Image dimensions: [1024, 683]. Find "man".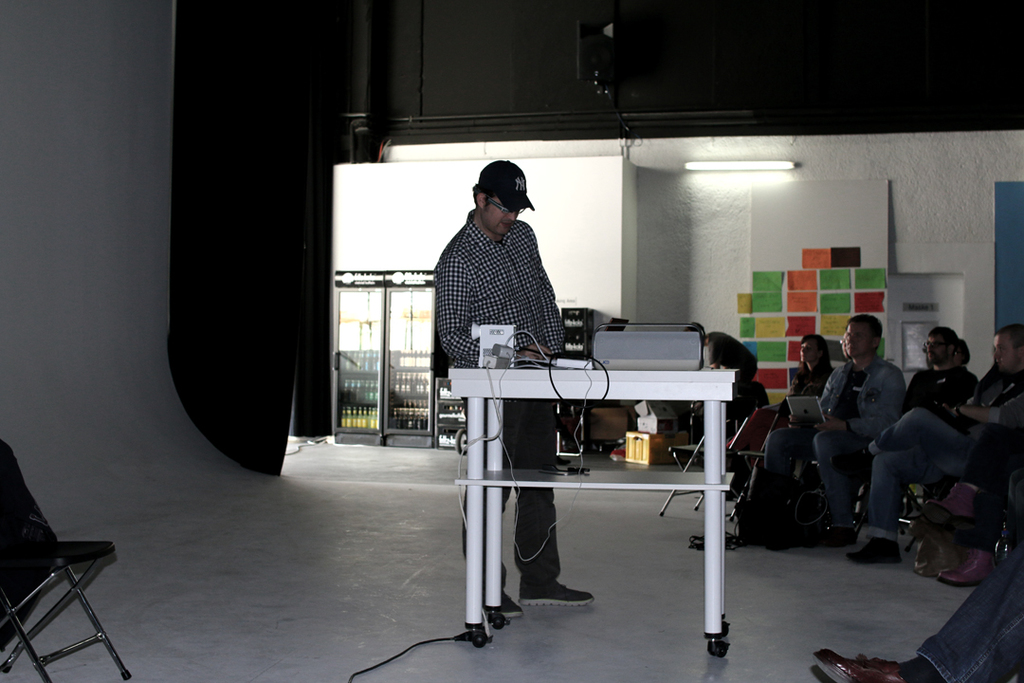
763,314,903,542.
